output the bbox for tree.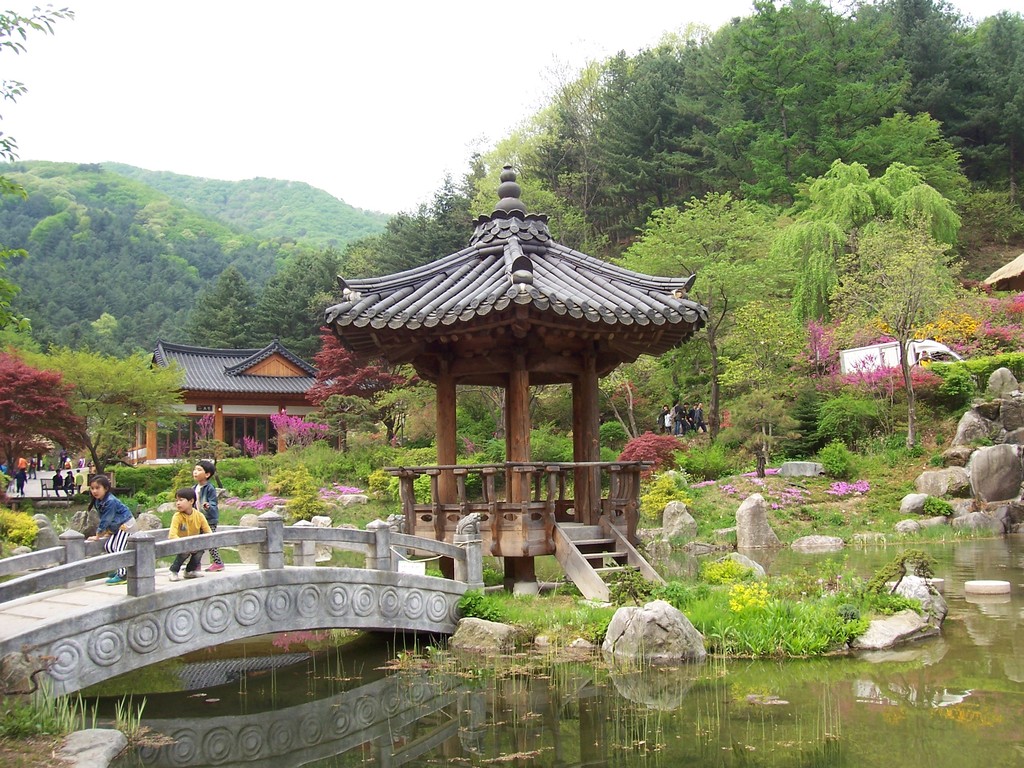
4, 352, 76, 483.
